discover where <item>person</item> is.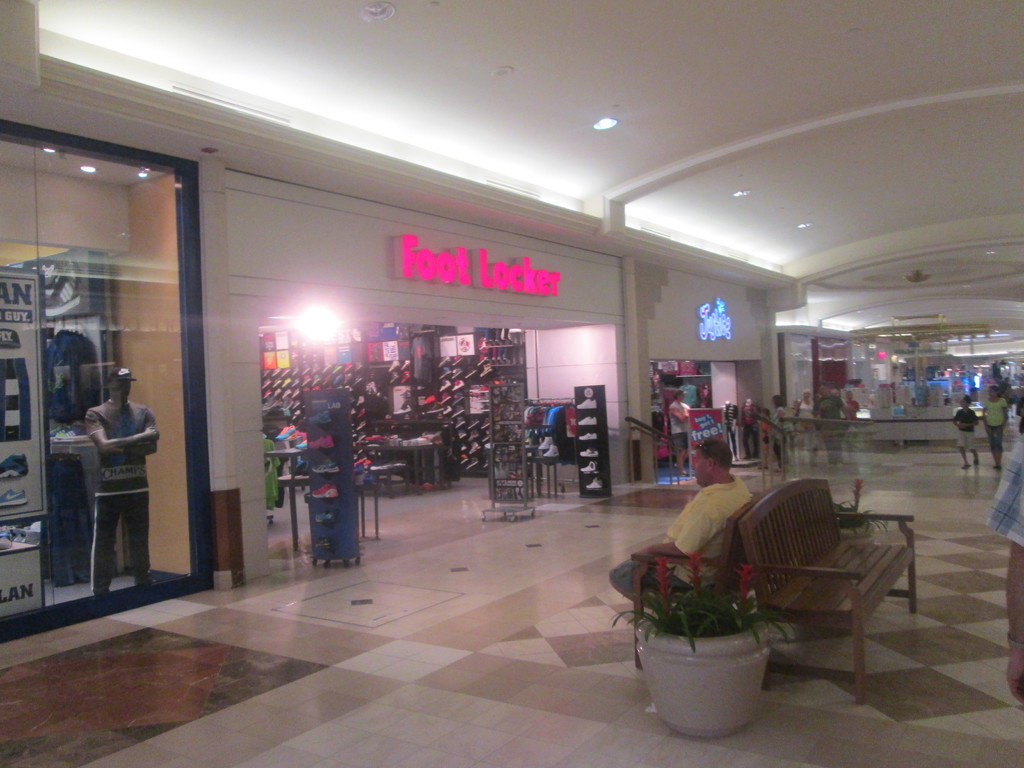
Discovered at 63:328:165:612.
